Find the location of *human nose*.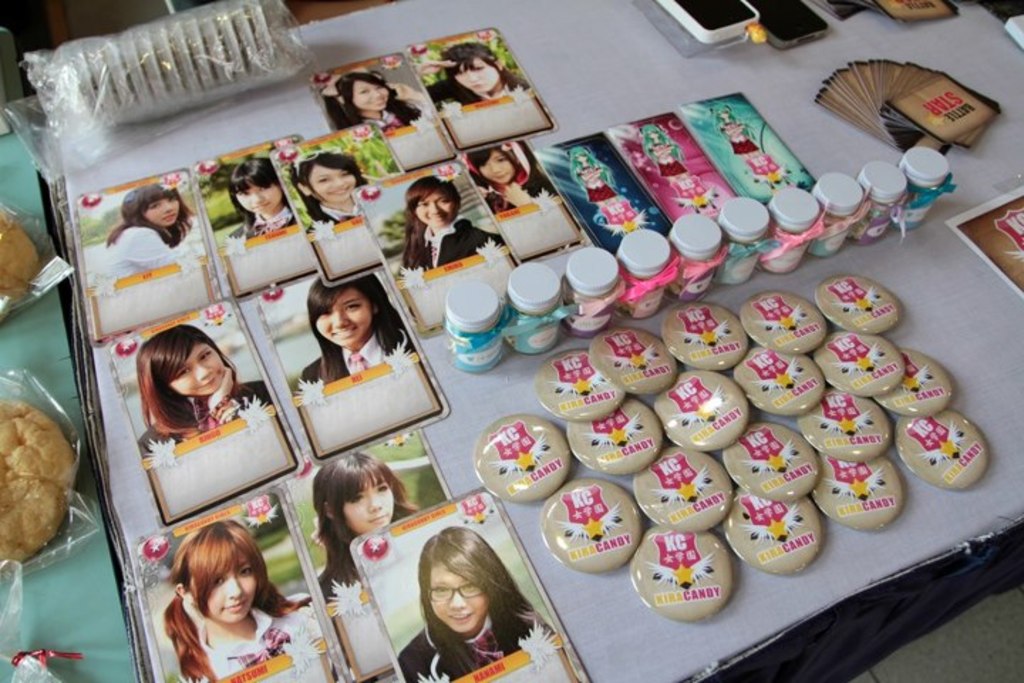
Location: [x1=368, y1=497, x2=381, y2=514].
